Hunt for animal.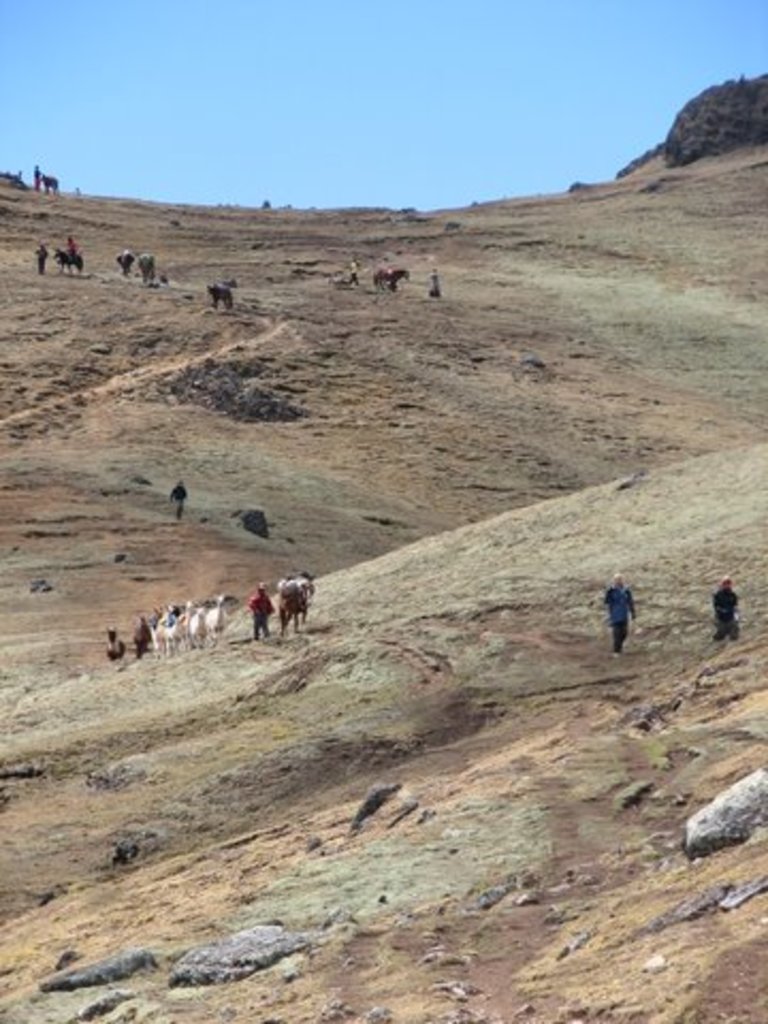
Hunted down at bbox(201, 292, 237, 314).
